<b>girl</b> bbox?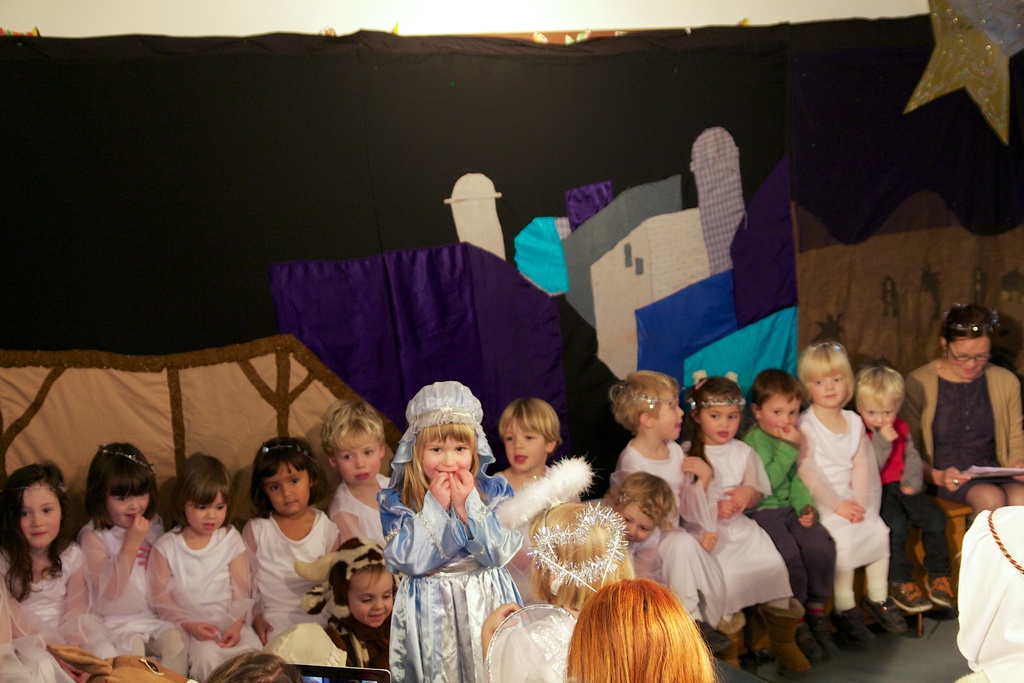
(561,576,723,682)
